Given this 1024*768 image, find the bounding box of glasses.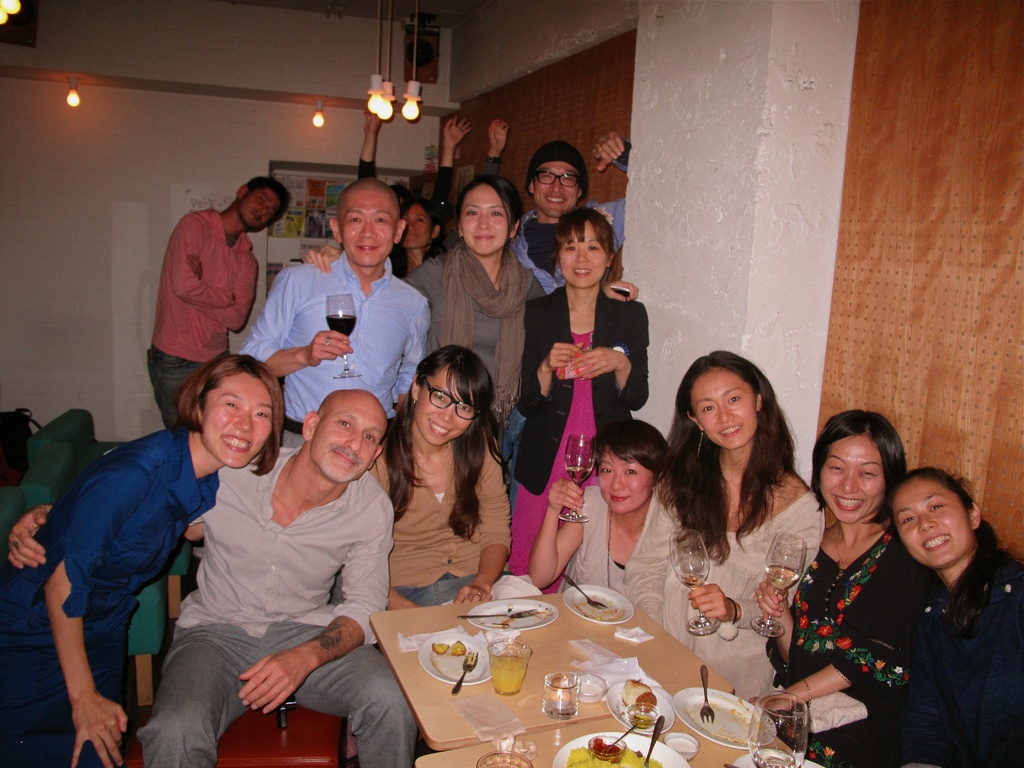
box=[532, 166, 580, 186].
